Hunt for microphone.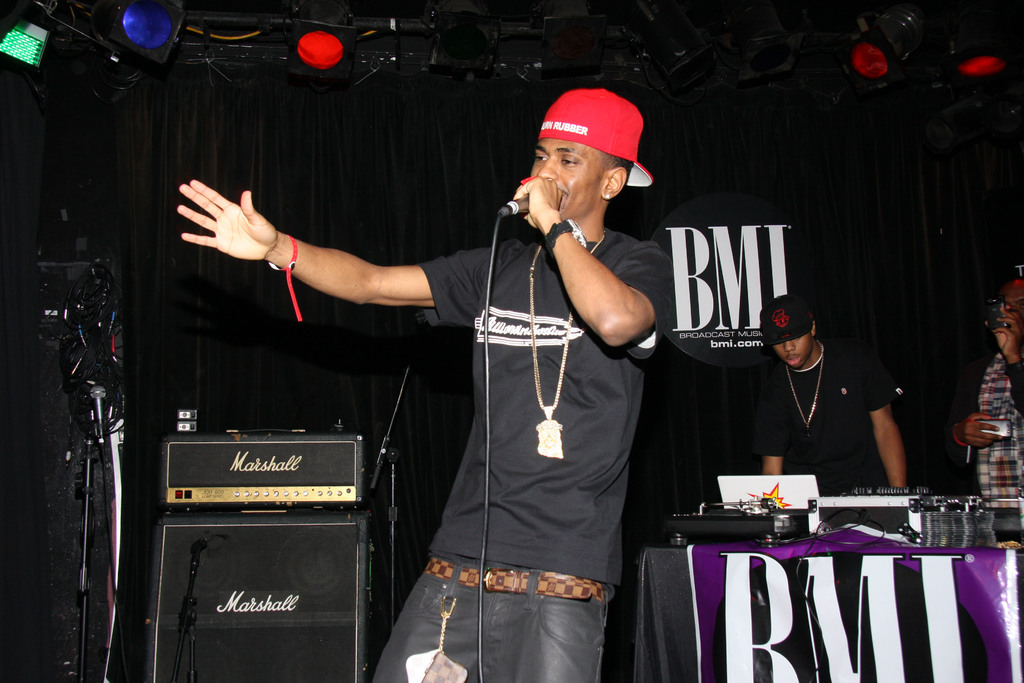
Hunted down at box=[495, 192, 531, 216].
